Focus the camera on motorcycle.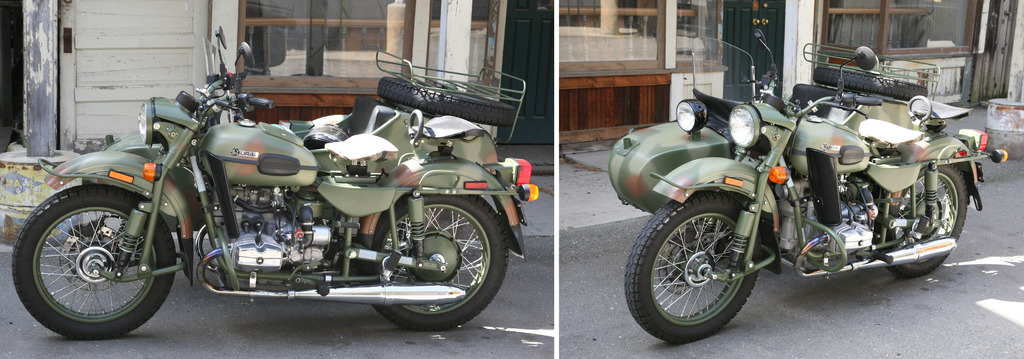
Focus region: [611, 71, 994, 330].
